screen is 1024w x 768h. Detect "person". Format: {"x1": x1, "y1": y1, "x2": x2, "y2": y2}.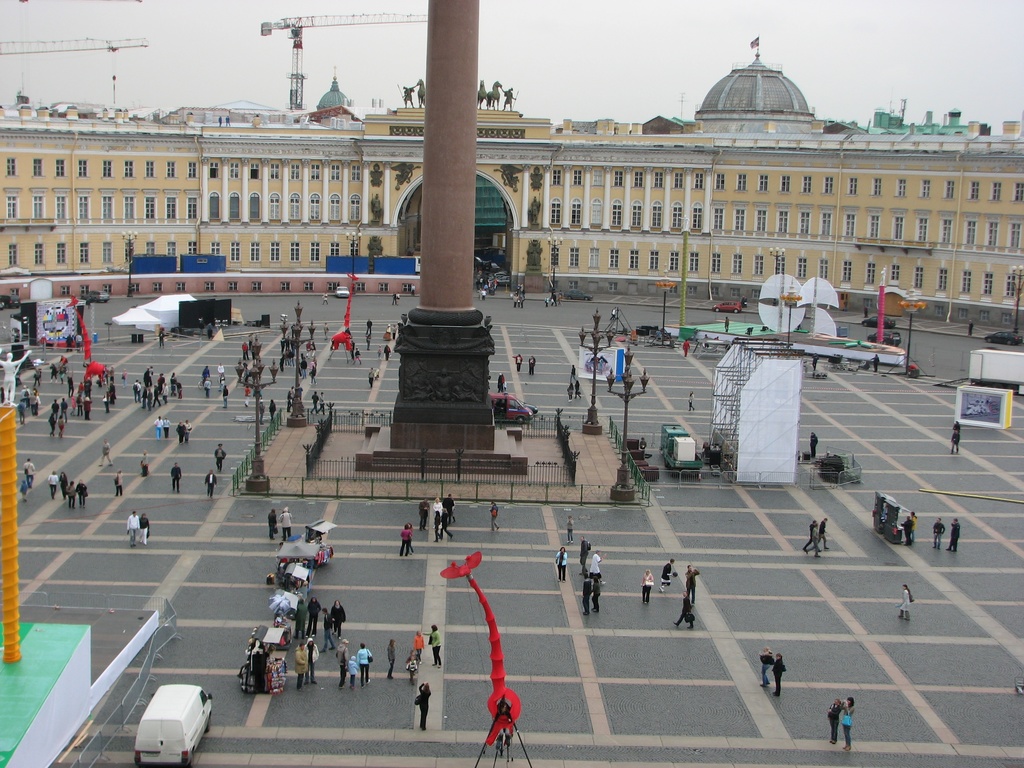
{"x1": 947, "y1": 519, "x2": 961, "y2": 554}.
